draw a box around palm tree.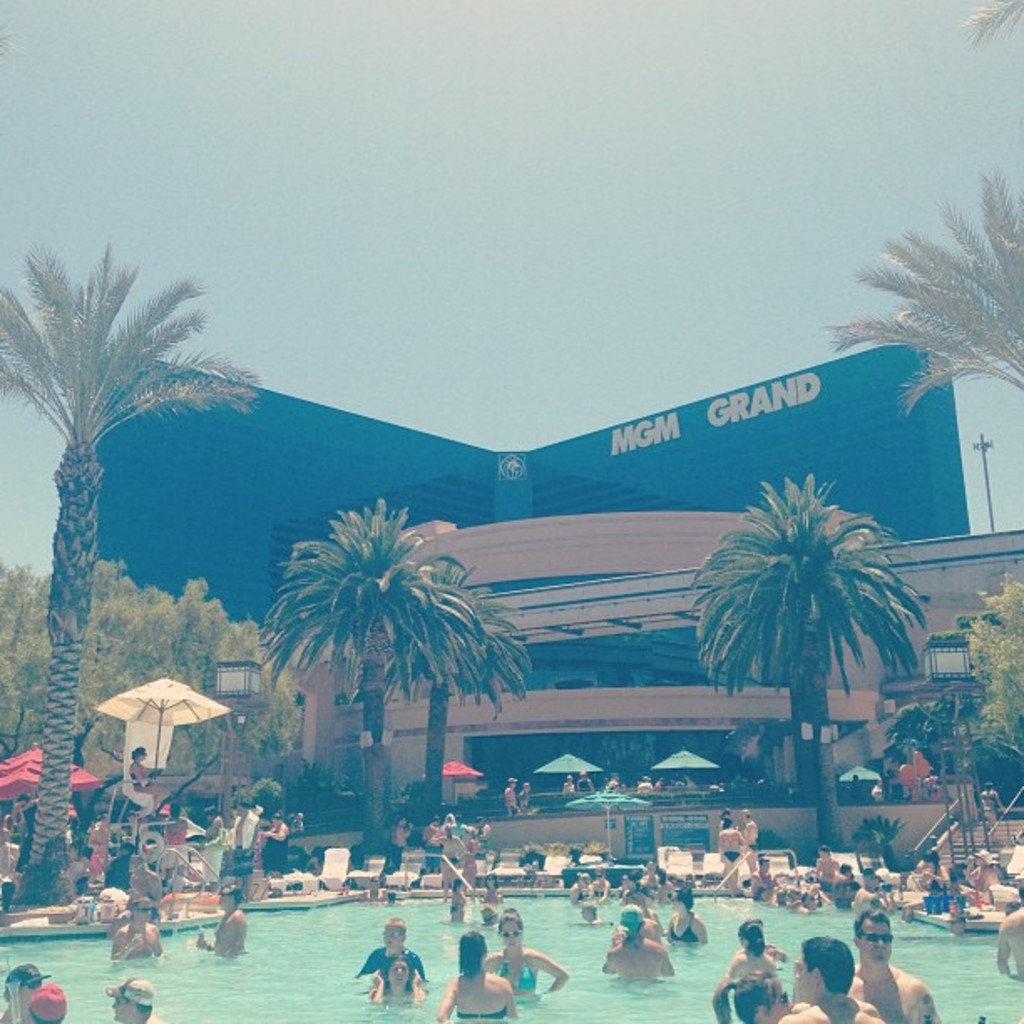
<box>838,182,1022,385</box>.
